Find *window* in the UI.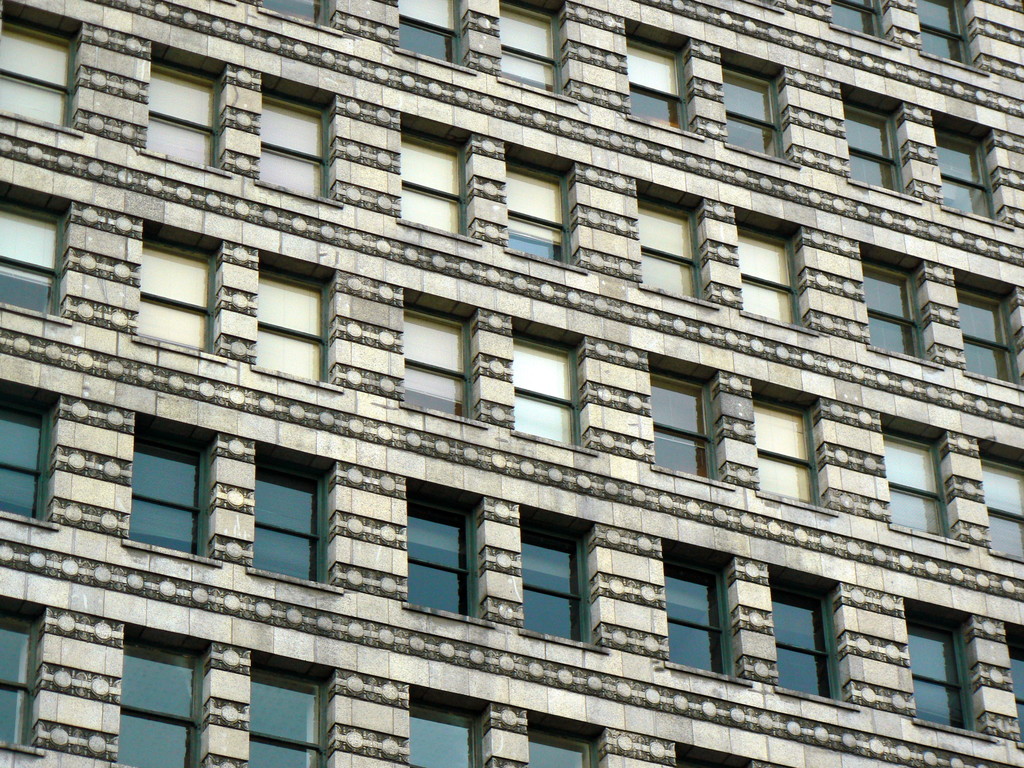
UI element at select_region(253, 95, 332, 203).
